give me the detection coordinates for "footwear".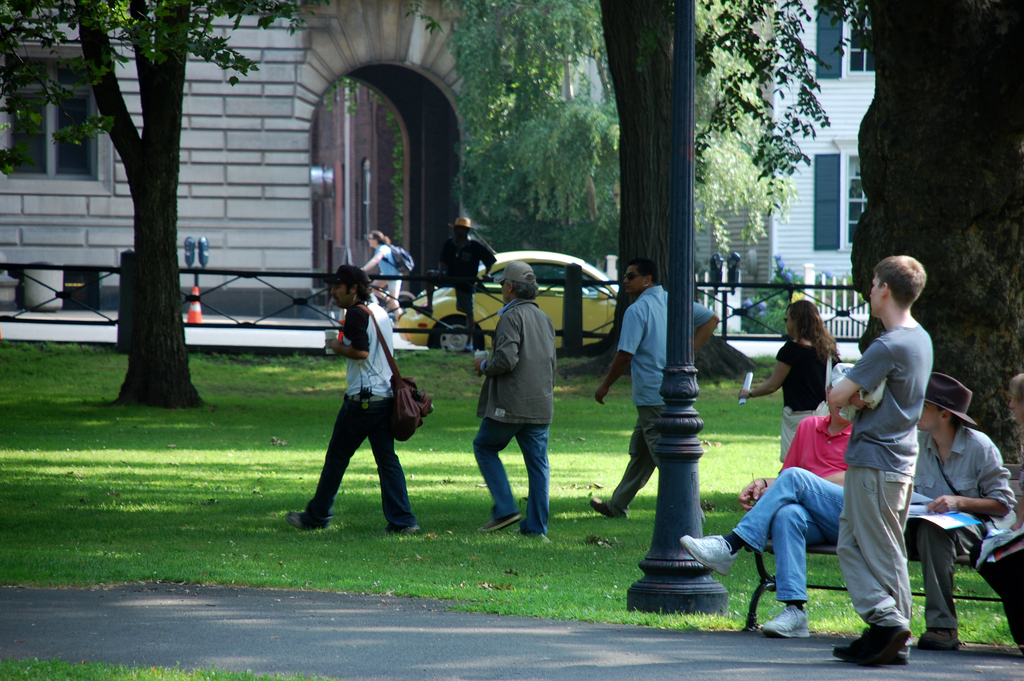
(x1=920, y1=627, x2=962, y2=650).
